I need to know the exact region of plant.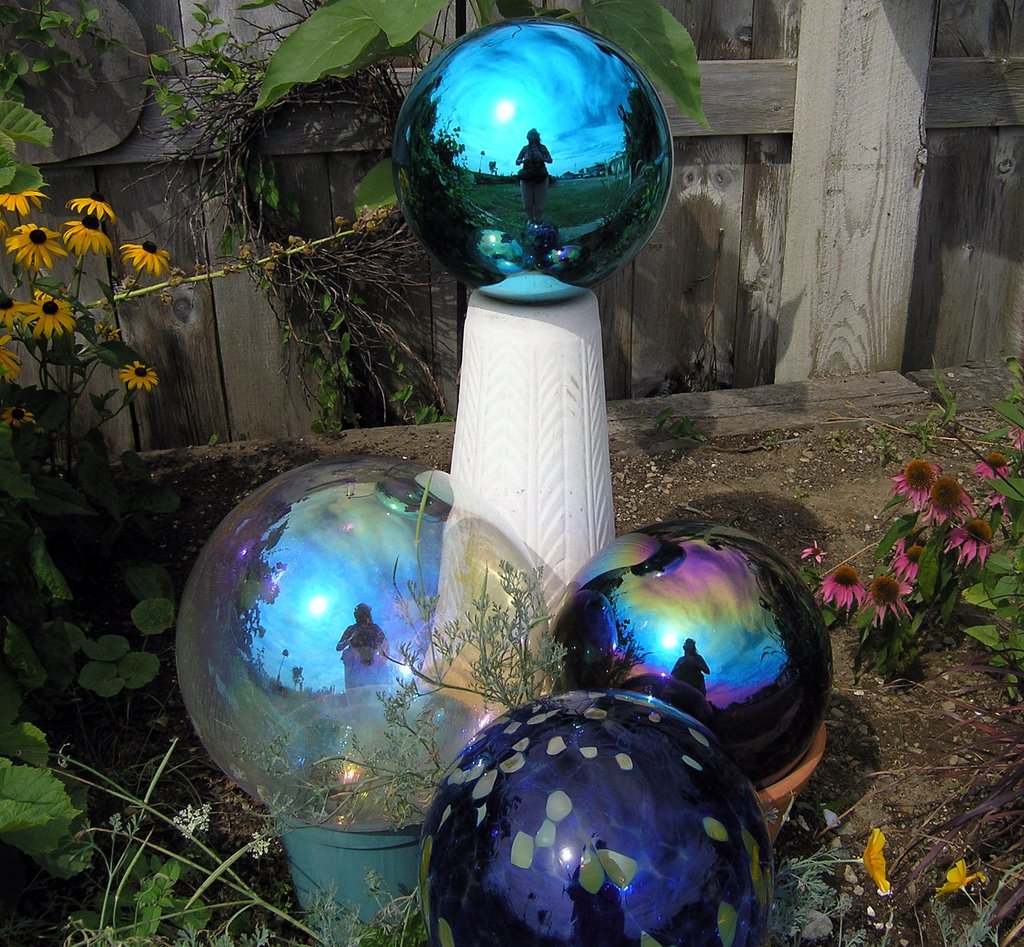
Region: <region>922, 345, 972, 439</region>.
